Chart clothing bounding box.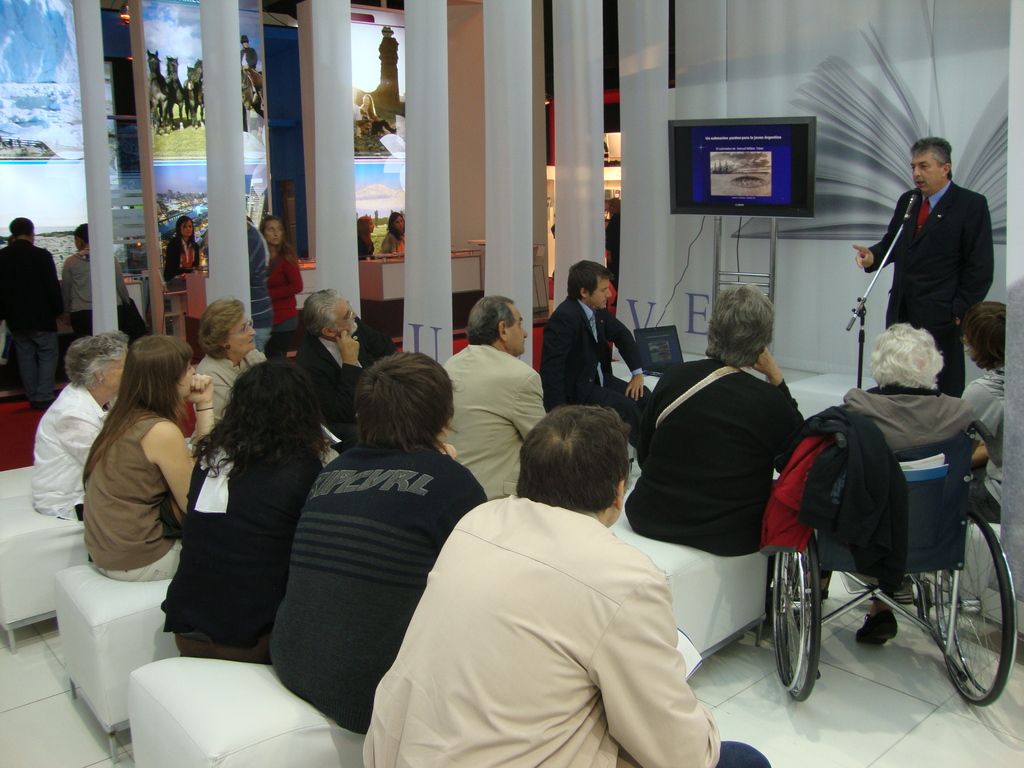
Charted: pyautogui.locateOnScreen(632, 354, 799, 549).
